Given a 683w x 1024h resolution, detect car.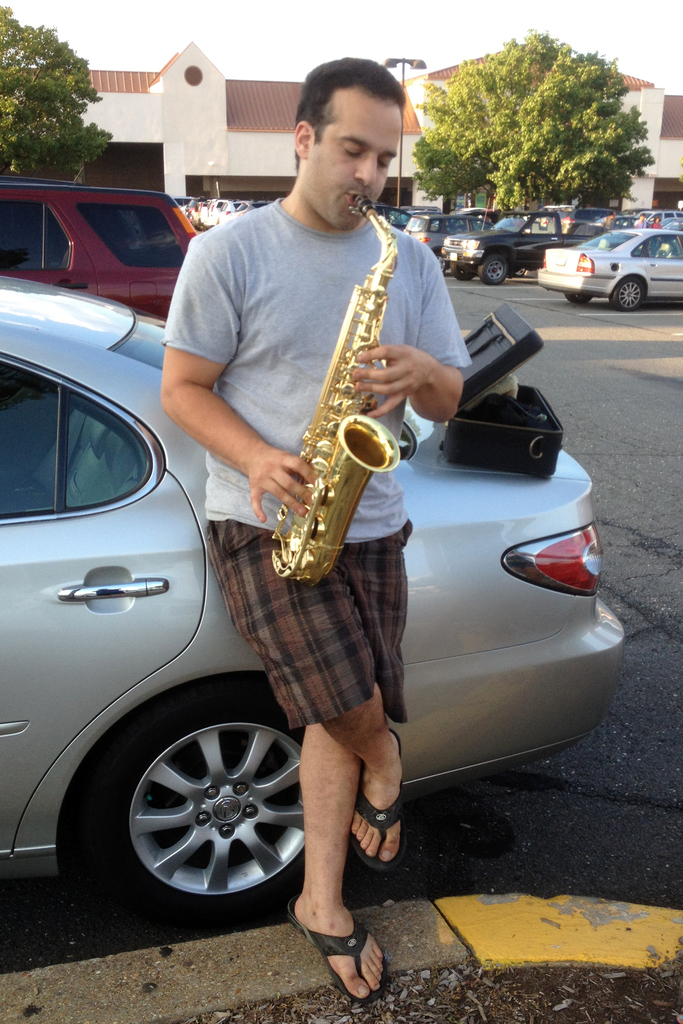
crop(0, 169, 199, 321).
